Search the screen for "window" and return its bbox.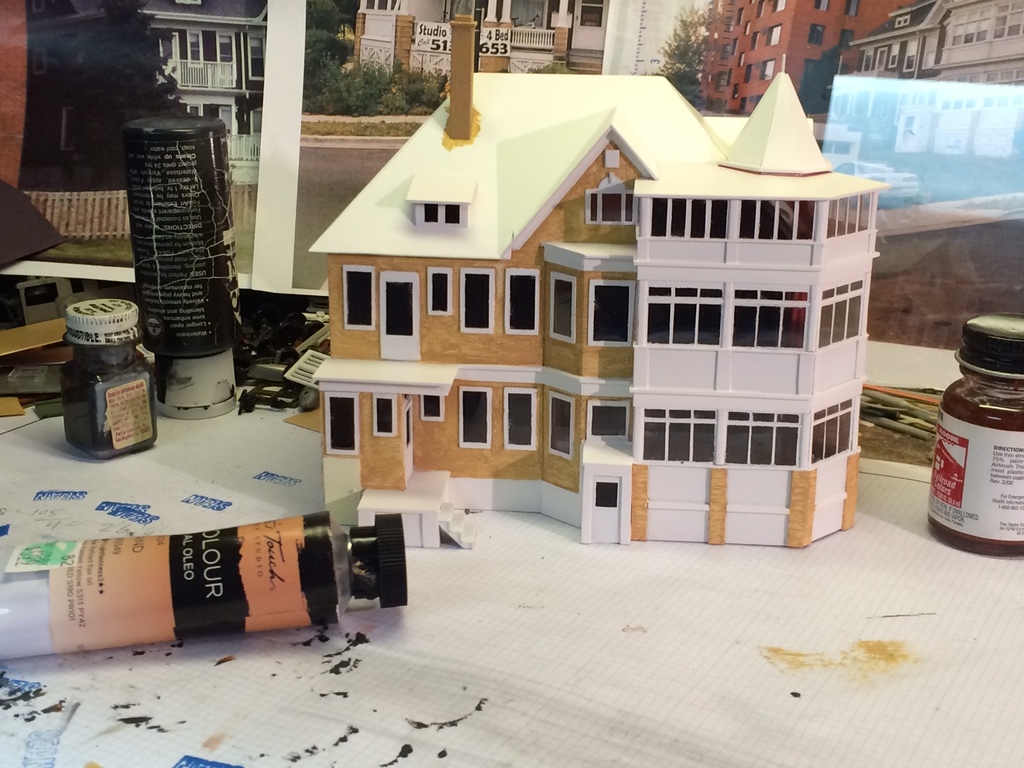
Found: box=[733, 285, 812, 345].
